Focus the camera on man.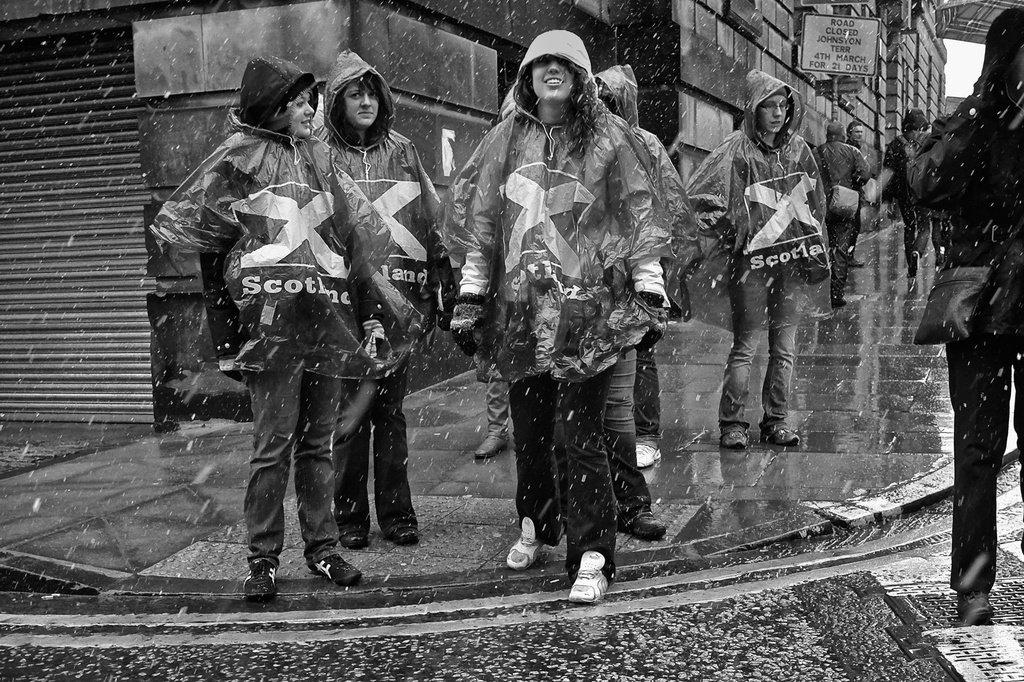
Focus region: [893, 106, 943, 260].
